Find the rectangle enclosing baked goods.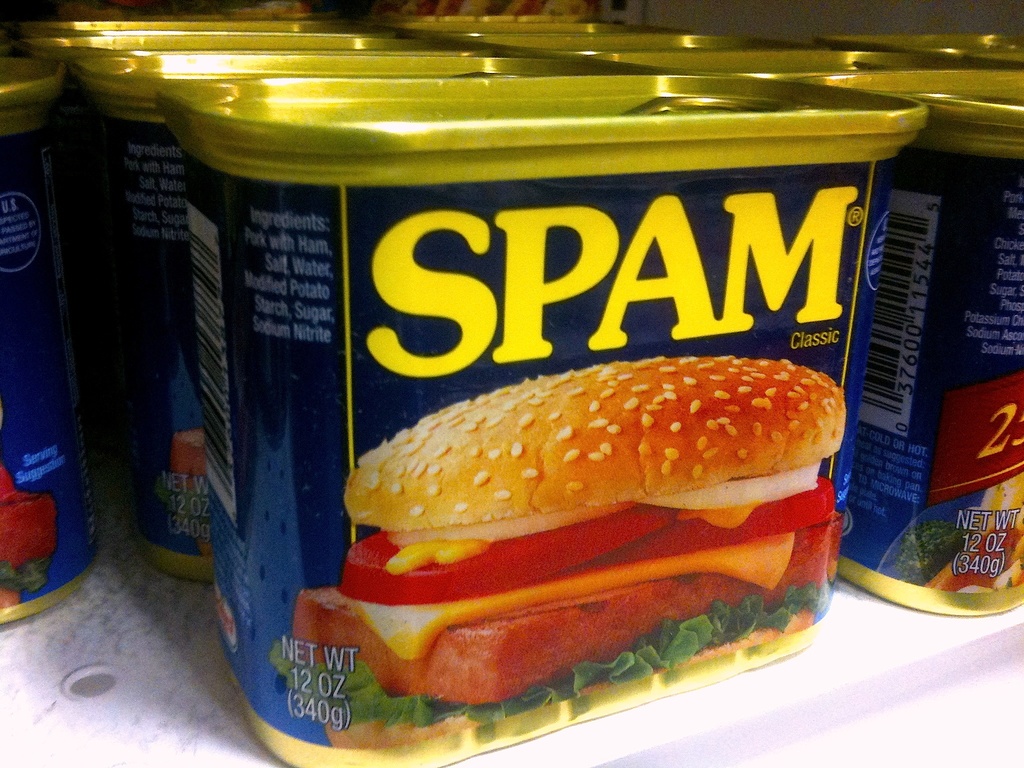
BBox(928, 466, 1023, 589).
